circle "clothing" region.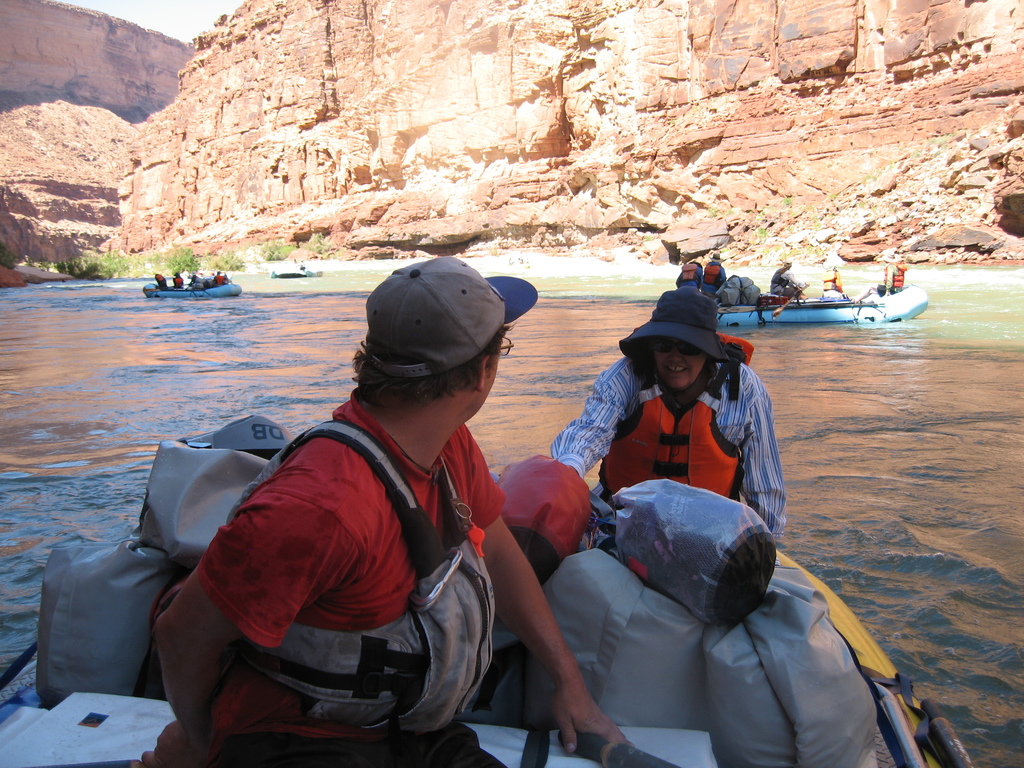
Region: crop(822, 264, 844, 298).
